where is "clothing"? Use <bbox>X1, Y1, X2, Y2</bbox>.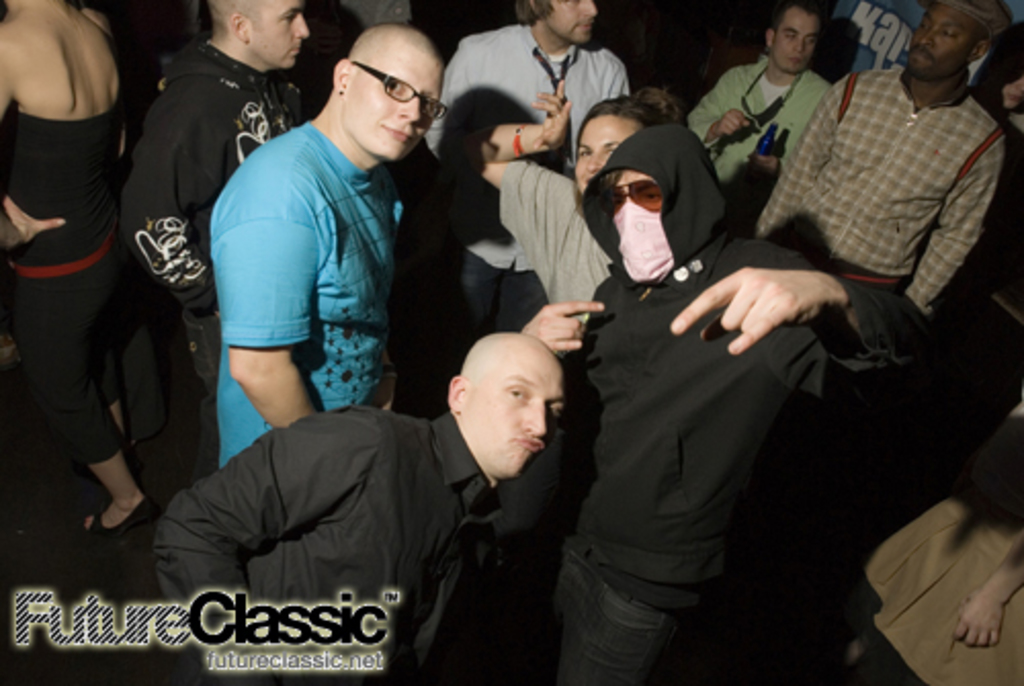
<bbox>166, 412, 500, 684</bbox>.
